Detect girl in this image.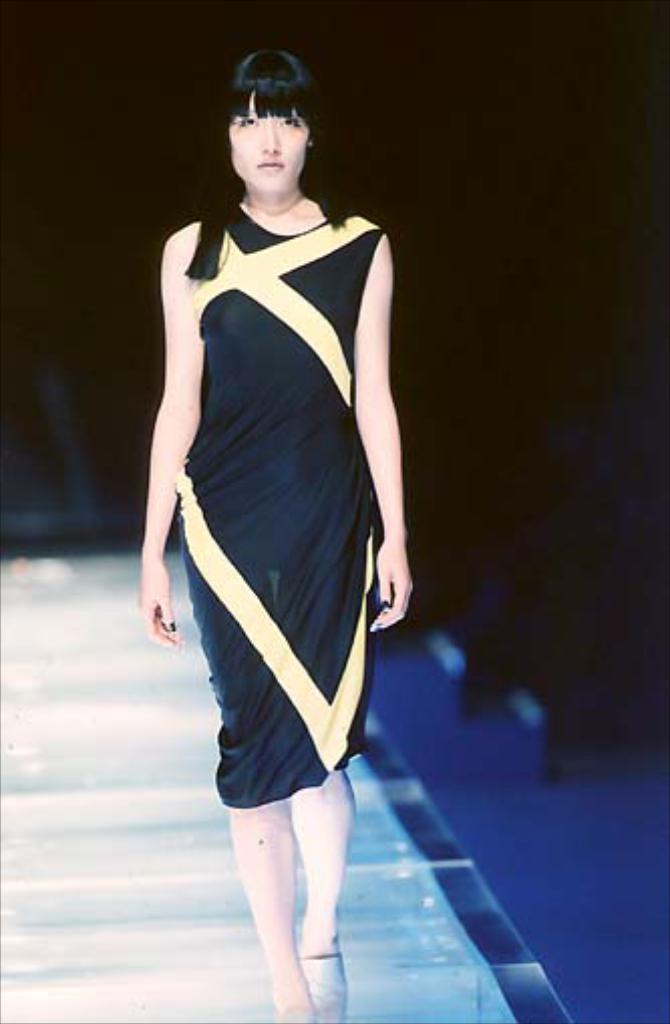
Detection: x1=139 y1=46 x2=408 y2=1022.
